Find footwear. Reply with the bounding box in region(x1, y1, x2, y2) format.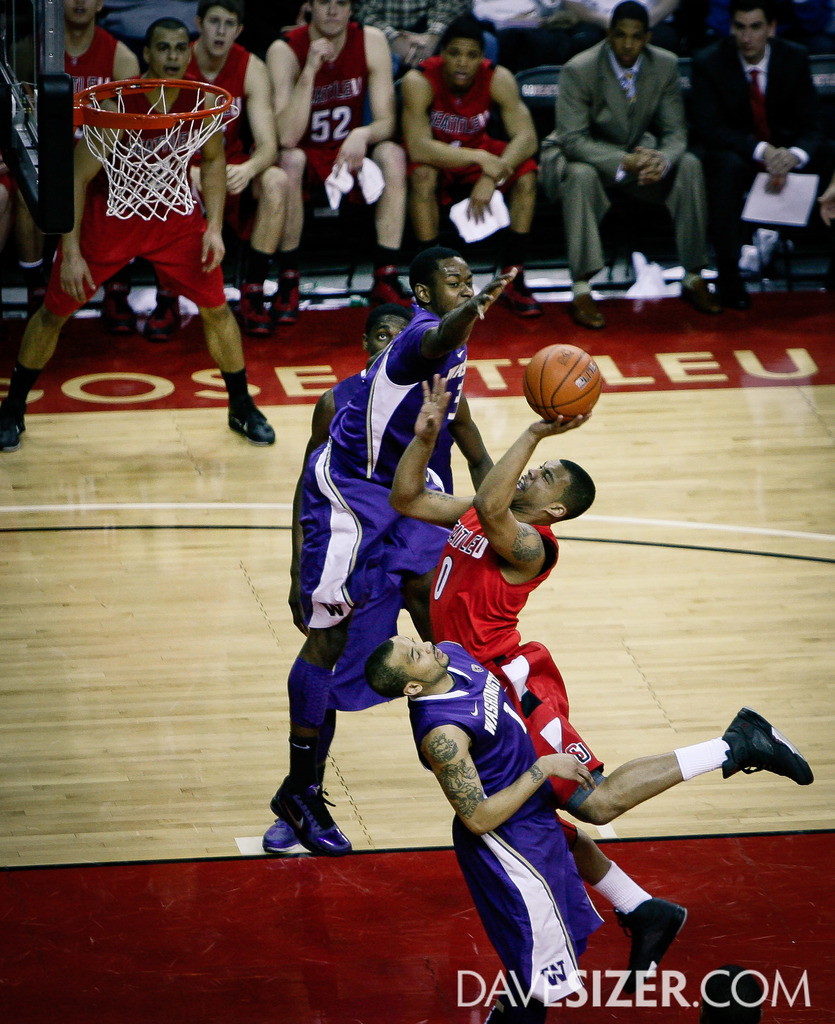
region(0, 390, 33, 455).
